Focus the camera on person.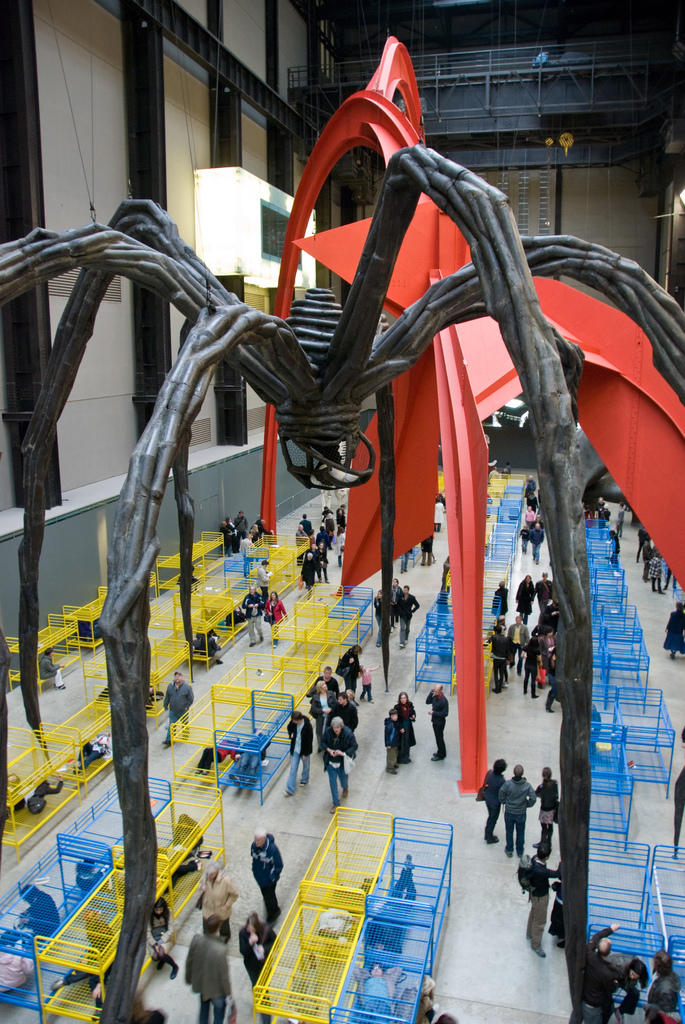
Focus region: box(397, 588, 422, 645).
